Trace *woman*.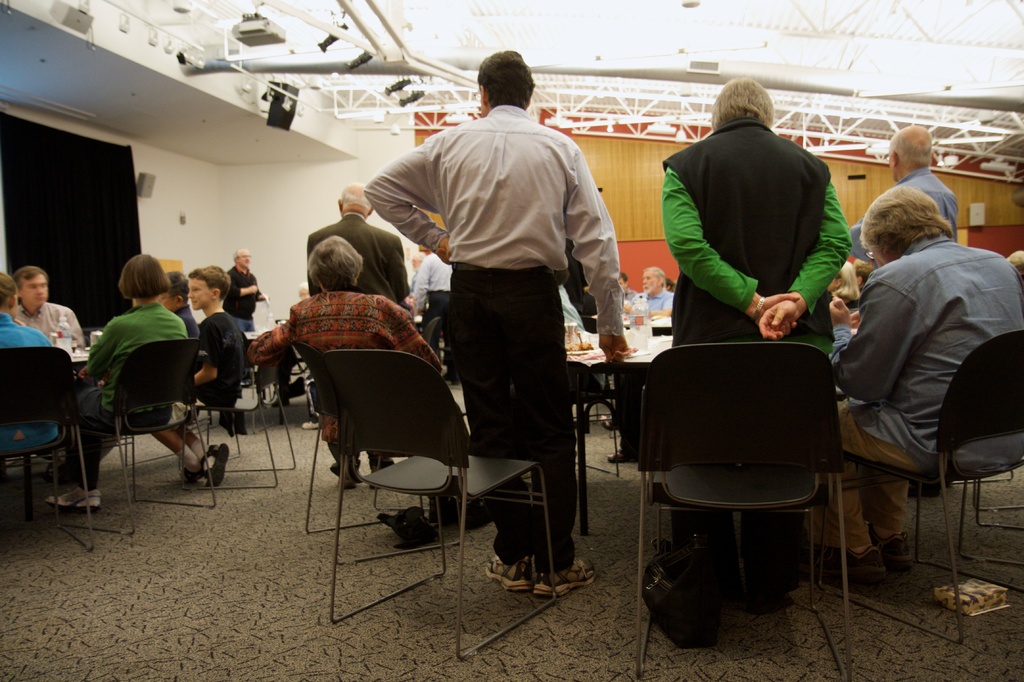
Traced to [238,237,443,483].
